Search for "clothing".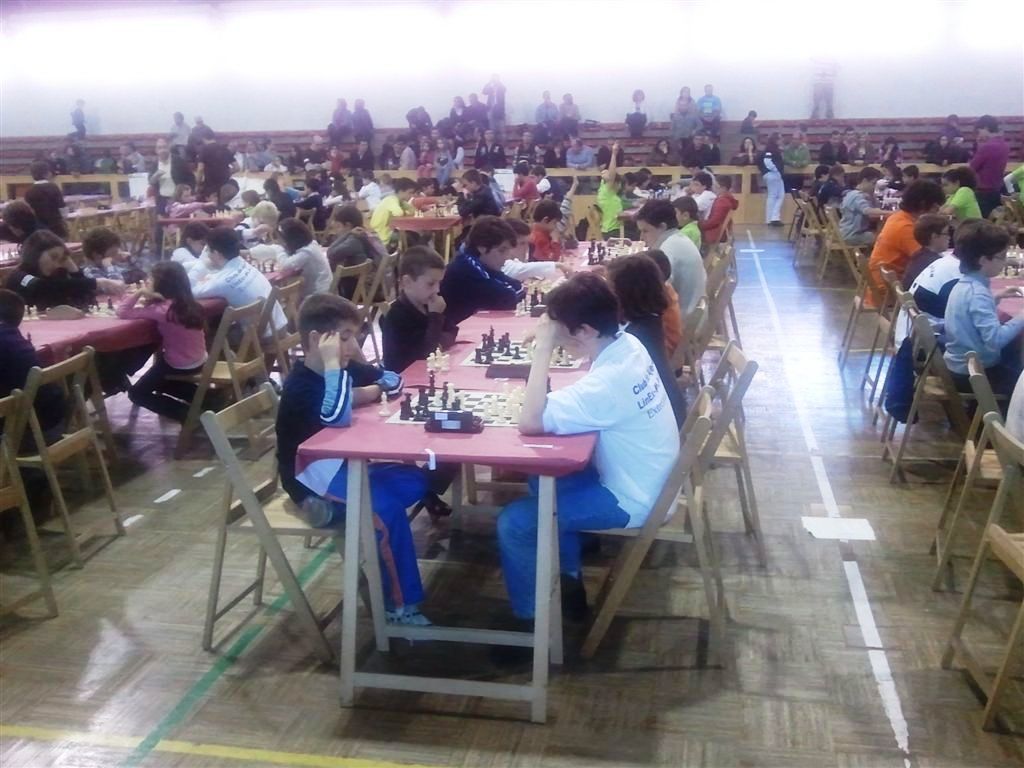
Found at rect(294, 195, 316, 216).
